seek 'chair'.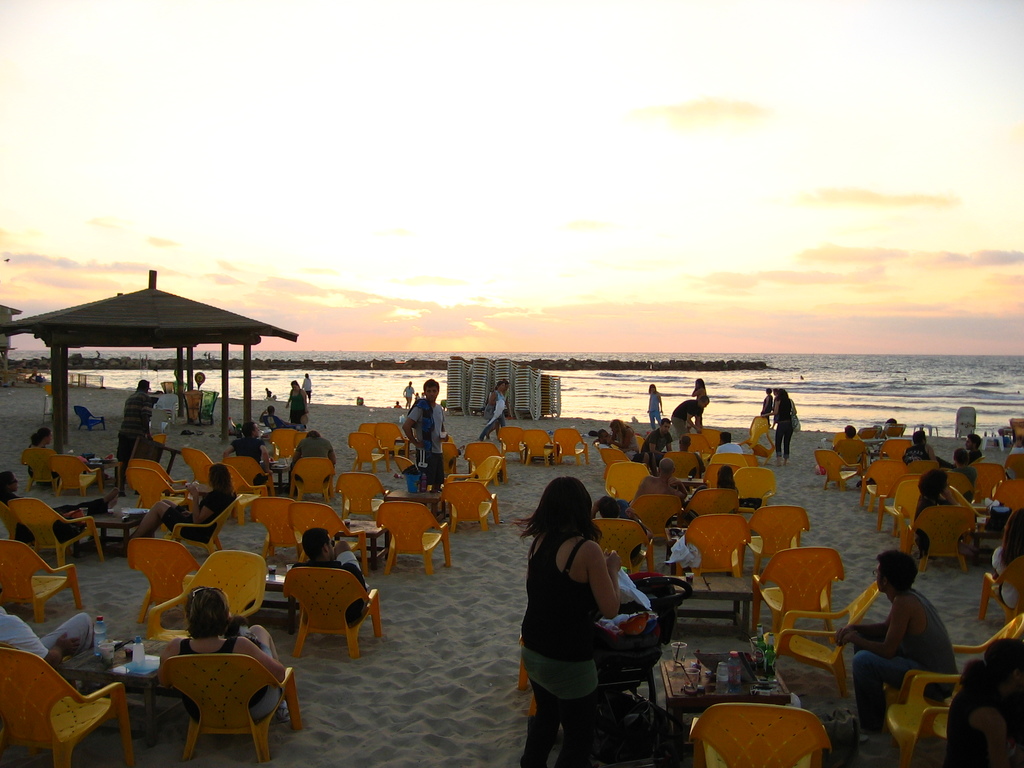
(x1=668, y1=515, x2=752, y2=580).
